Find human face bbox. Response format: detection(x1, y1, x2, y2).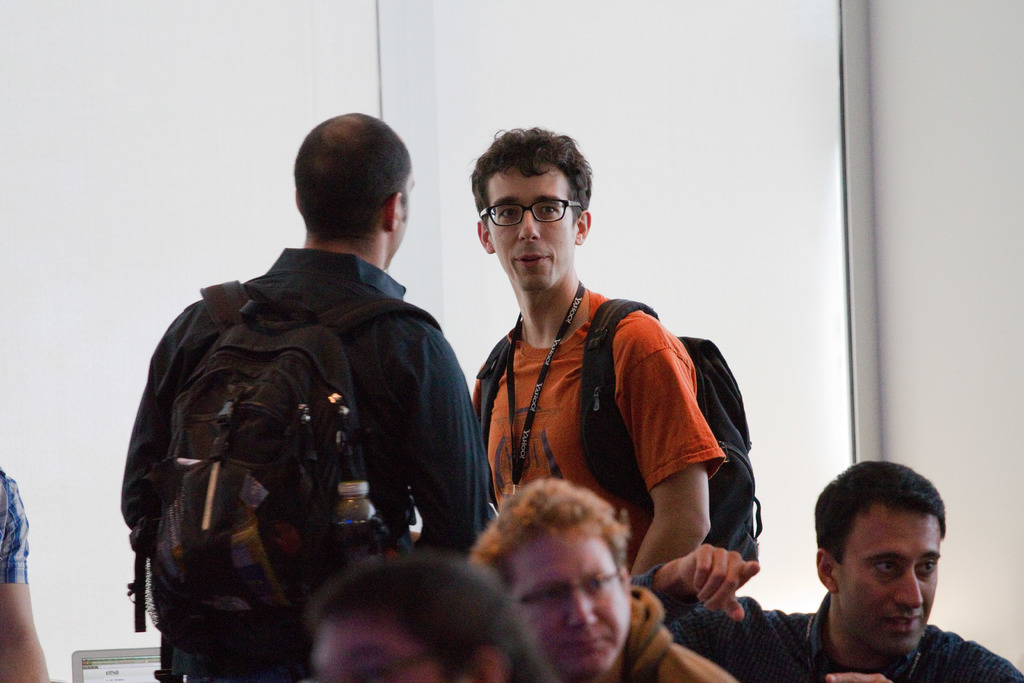
detection(309, 613, 436, 682).
